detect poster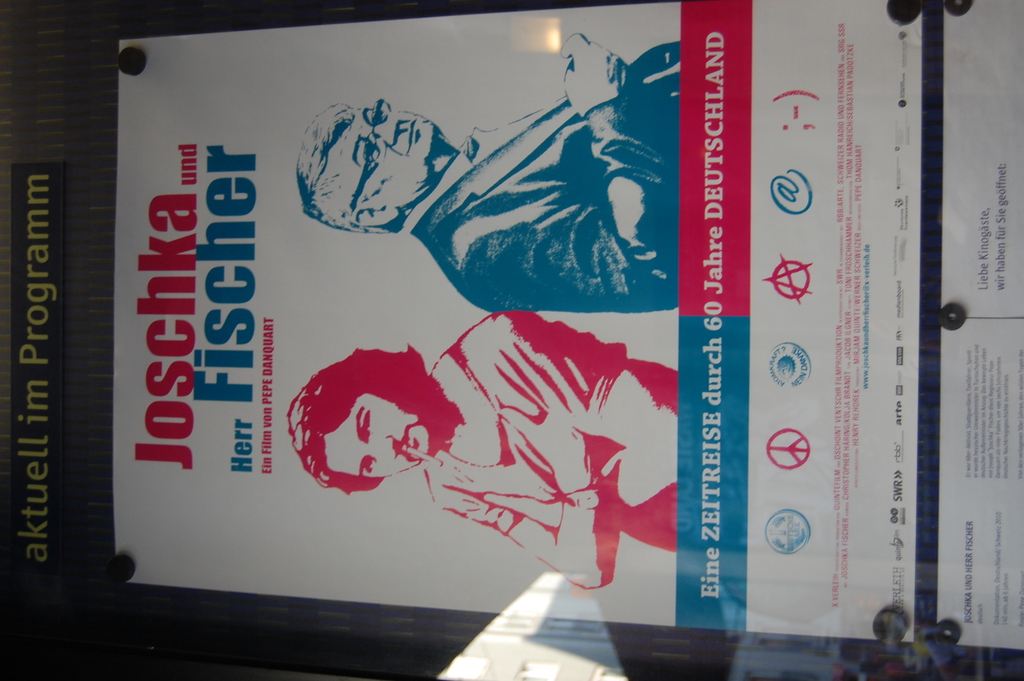
x1=938 y1=315 x2=1023 y2=645
